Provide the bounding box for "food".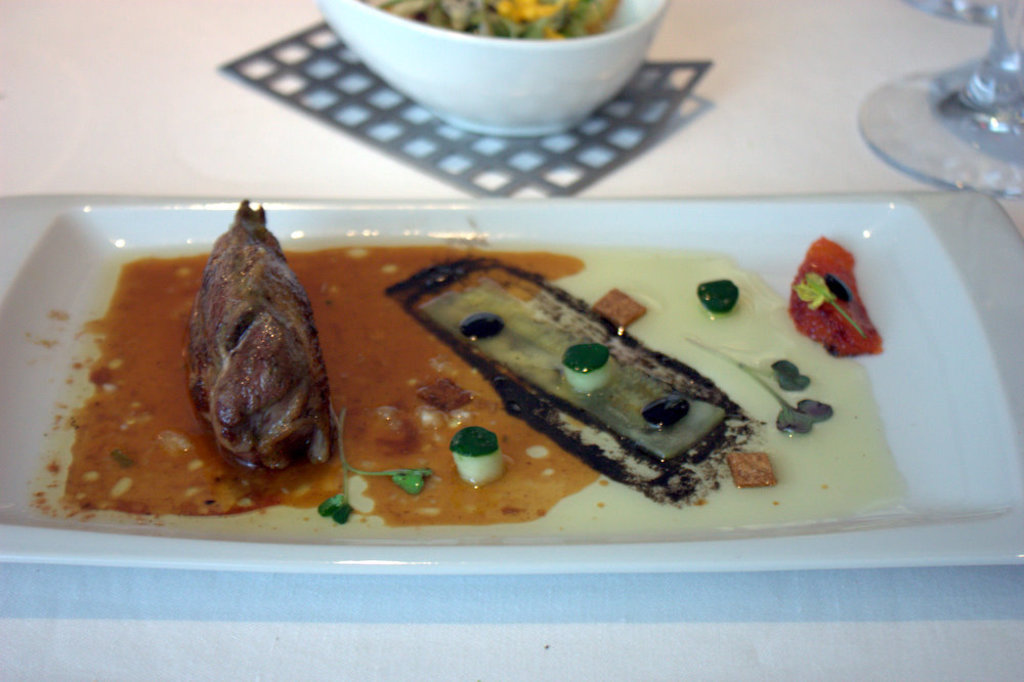
bbox(383, 0, 628, 48).
